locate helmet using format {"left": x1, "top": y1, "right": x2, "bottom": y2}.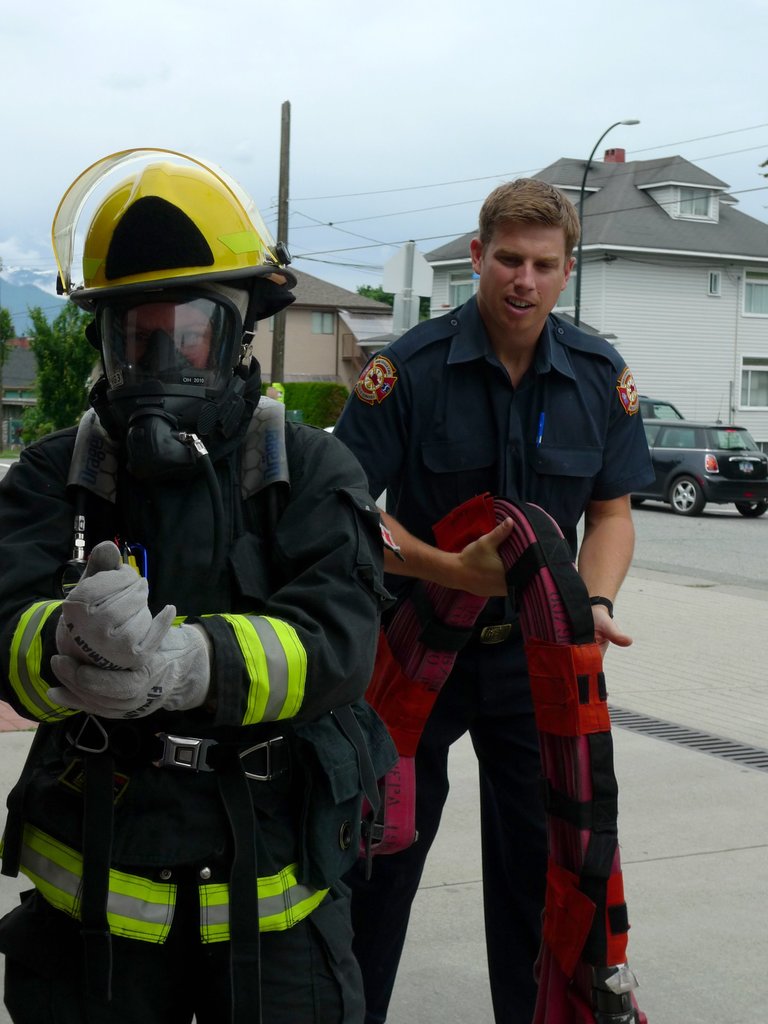
{"left": 56, "top": 143, "right": 305, "bottom": 451}.
